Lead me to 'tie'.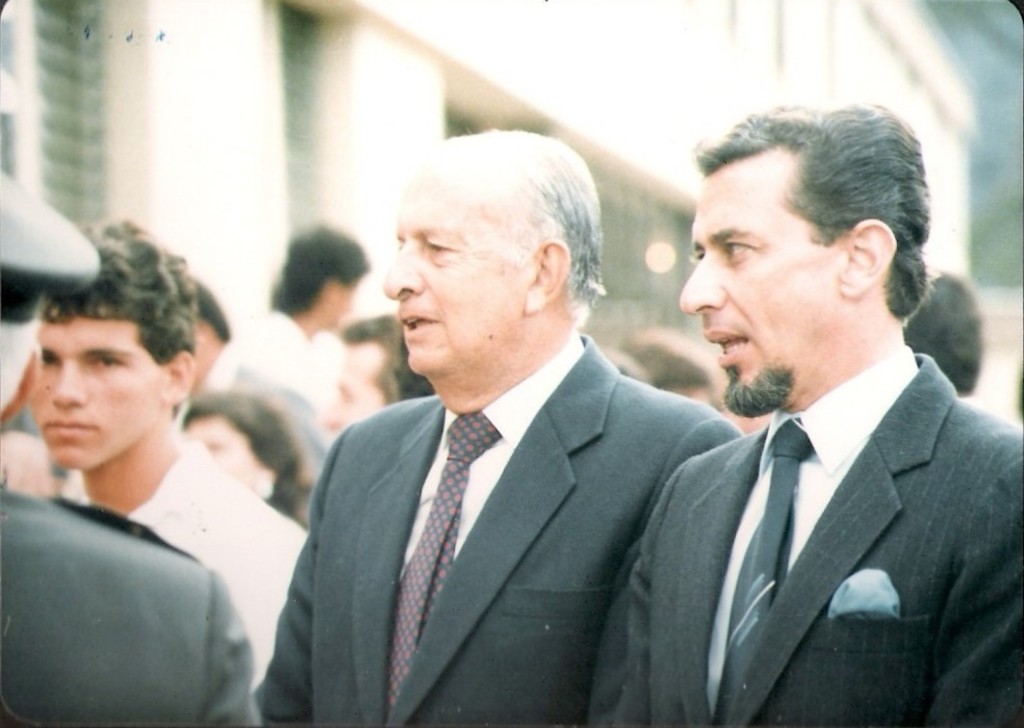
Lead to x1=717 y1=417 x2=815 y2=727.
